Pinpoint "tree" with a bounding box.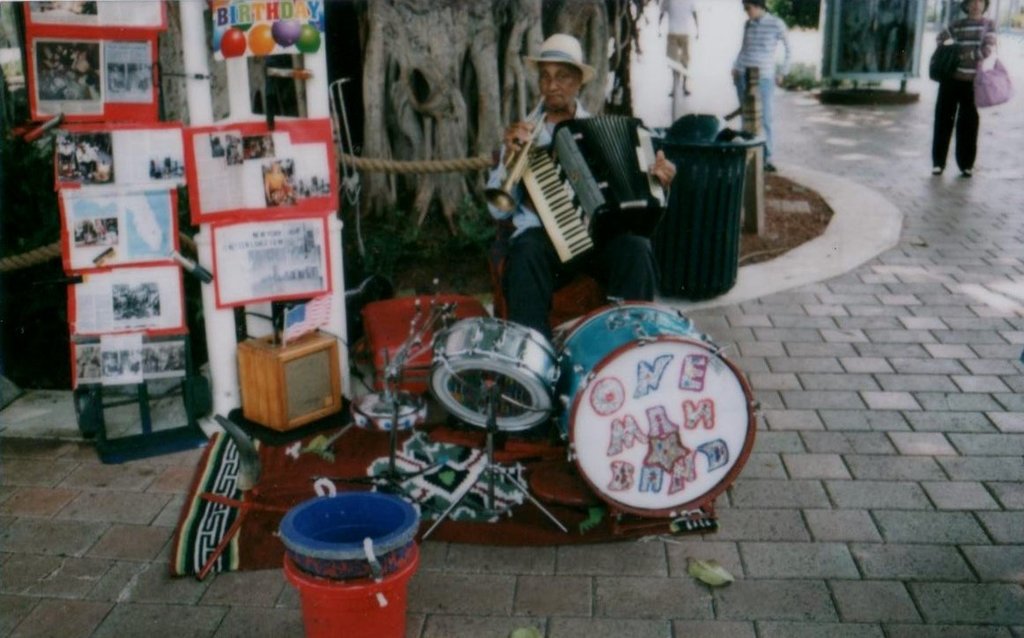
bbox(364, 0, 664, 242).
